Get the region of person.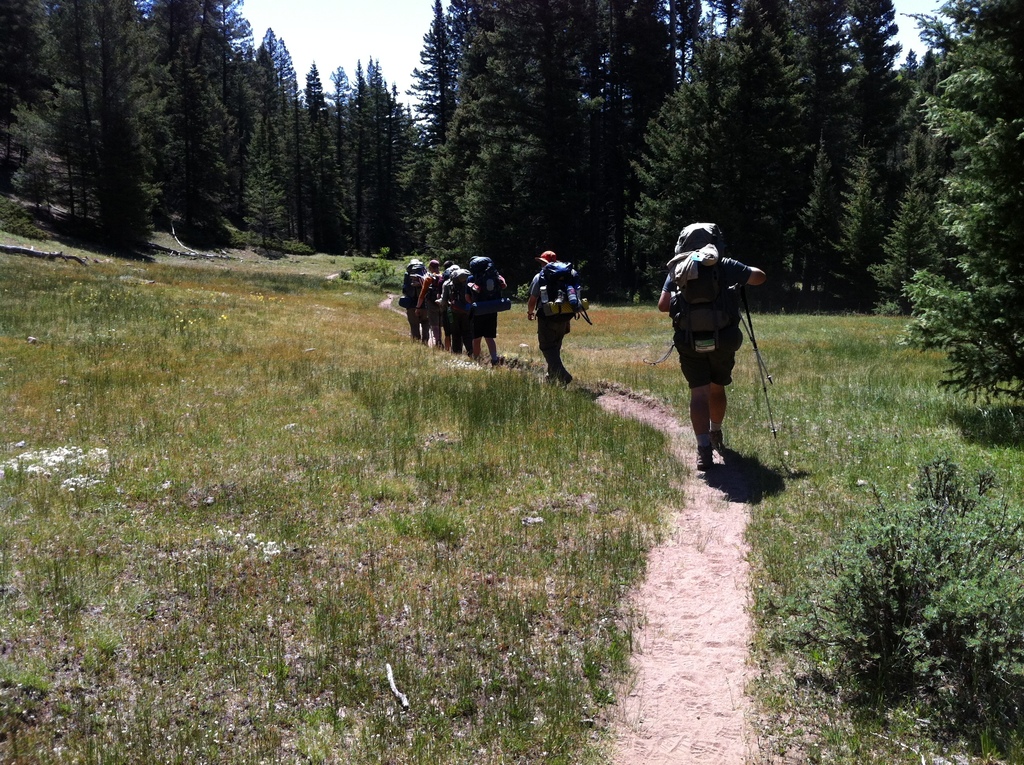
box=[440, 259, 480, 355].
